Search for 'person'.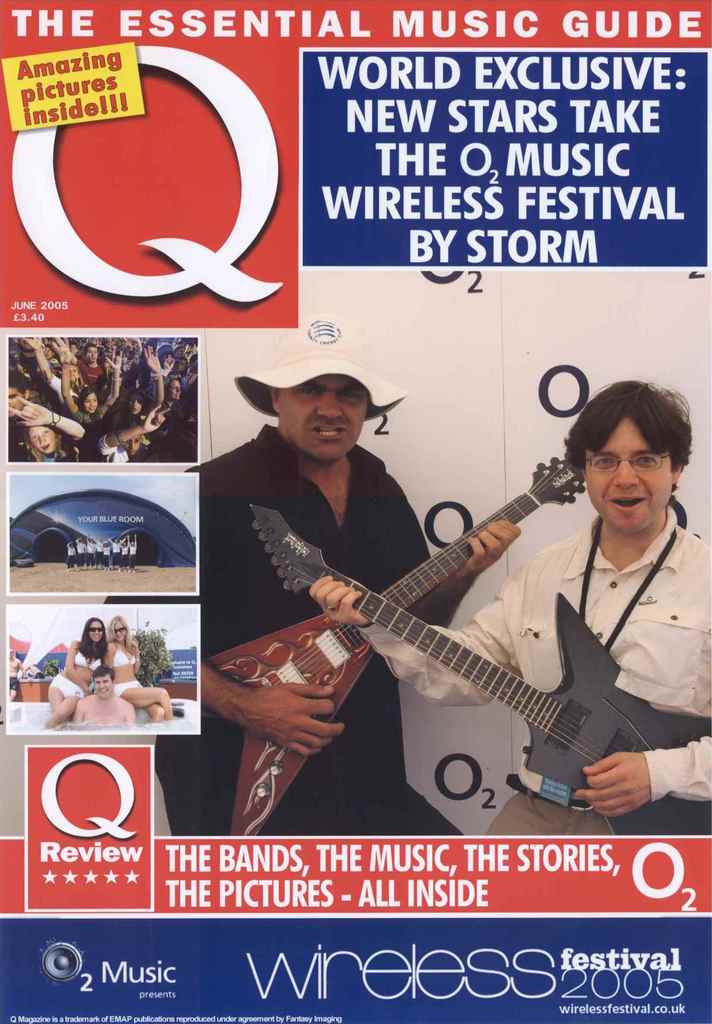
Found at l=79, t=665, r=135, b=728.
